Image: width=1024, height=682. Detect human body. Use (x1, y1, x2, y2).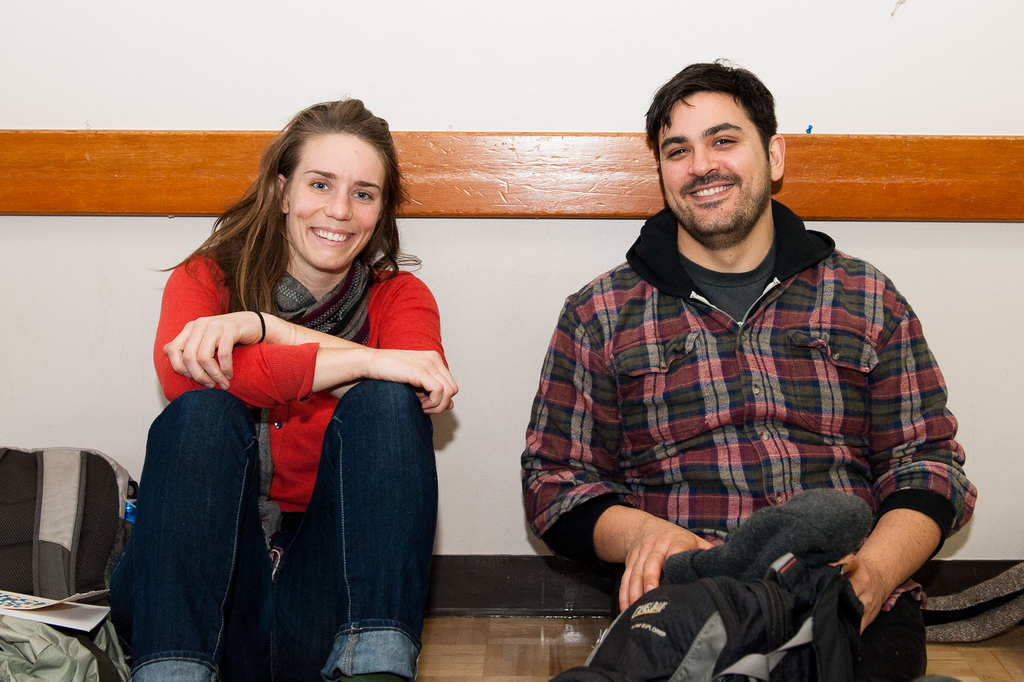
(111, 96, 467, 679).
